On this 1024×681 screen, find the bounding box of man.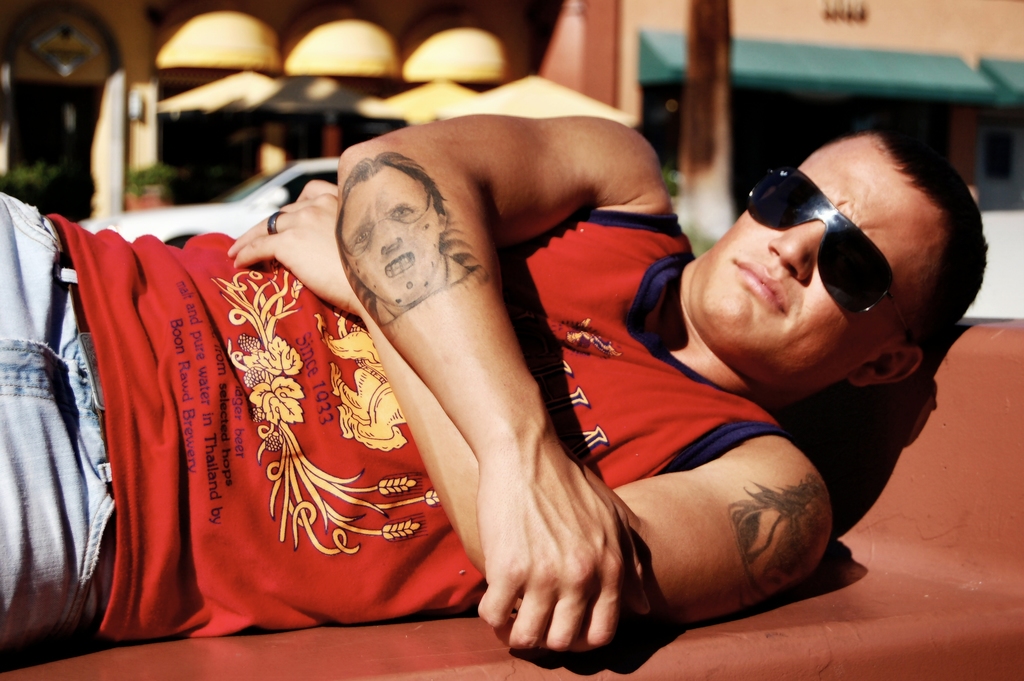
Bounding box: 0, 115, 989, 656.
